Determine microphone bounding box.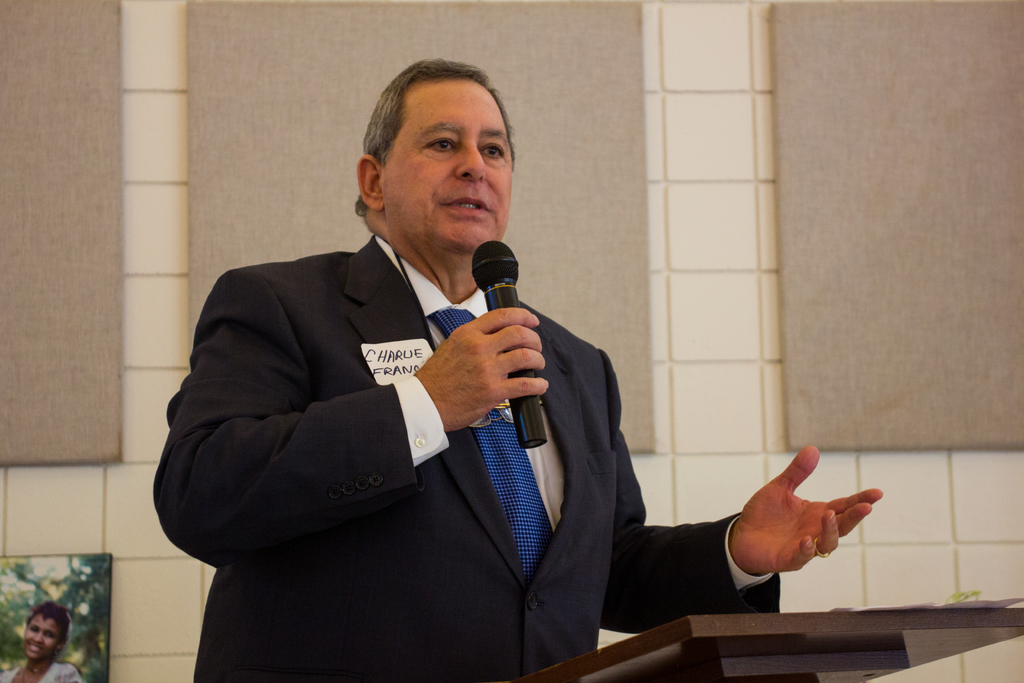
Determined: x1=466, y1=242, x2=550, y2=448.
